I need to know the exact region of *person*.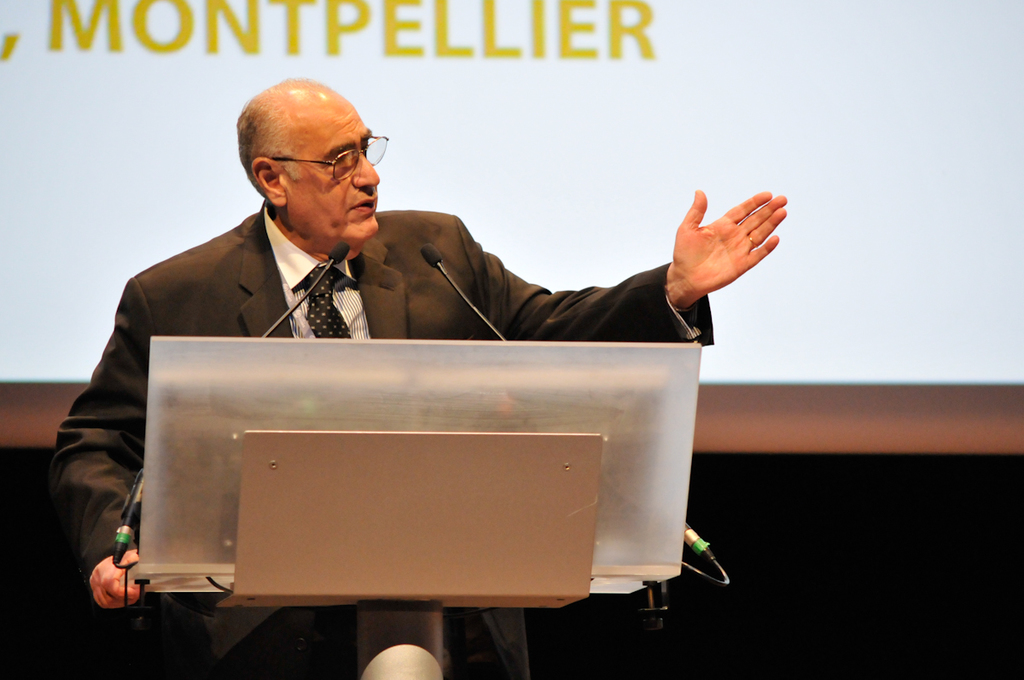
Region: (left=126, top=89, right=746, bottom=615).
